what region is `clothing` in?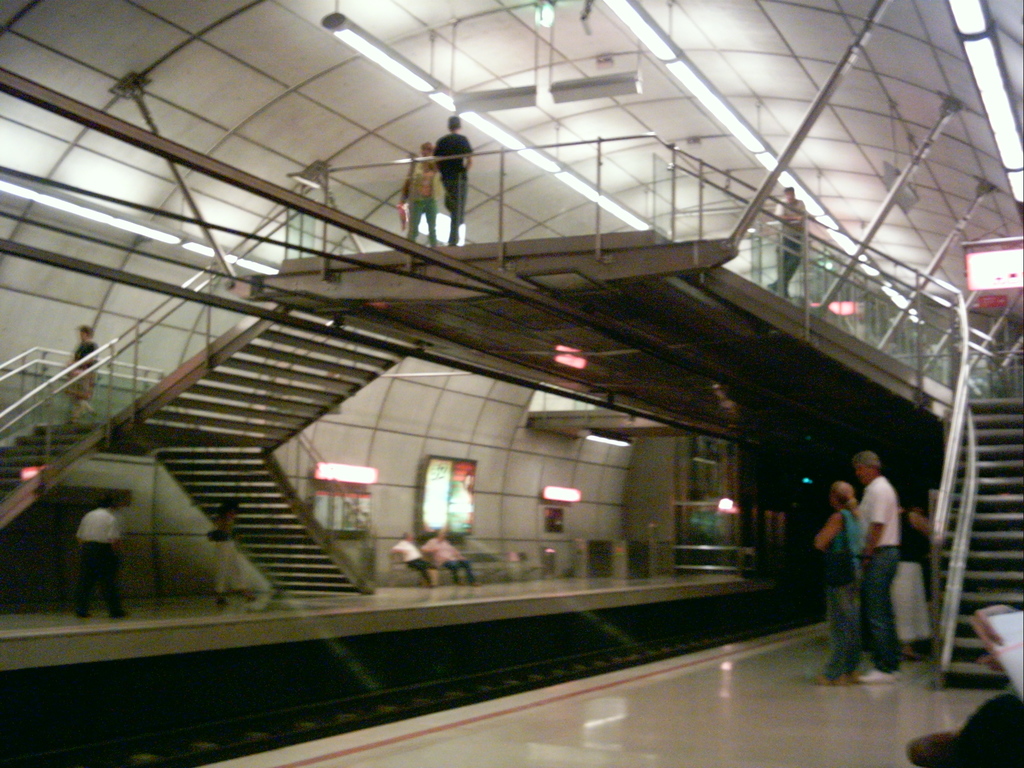
[left=420, top=538, right=480, bottom=586].
